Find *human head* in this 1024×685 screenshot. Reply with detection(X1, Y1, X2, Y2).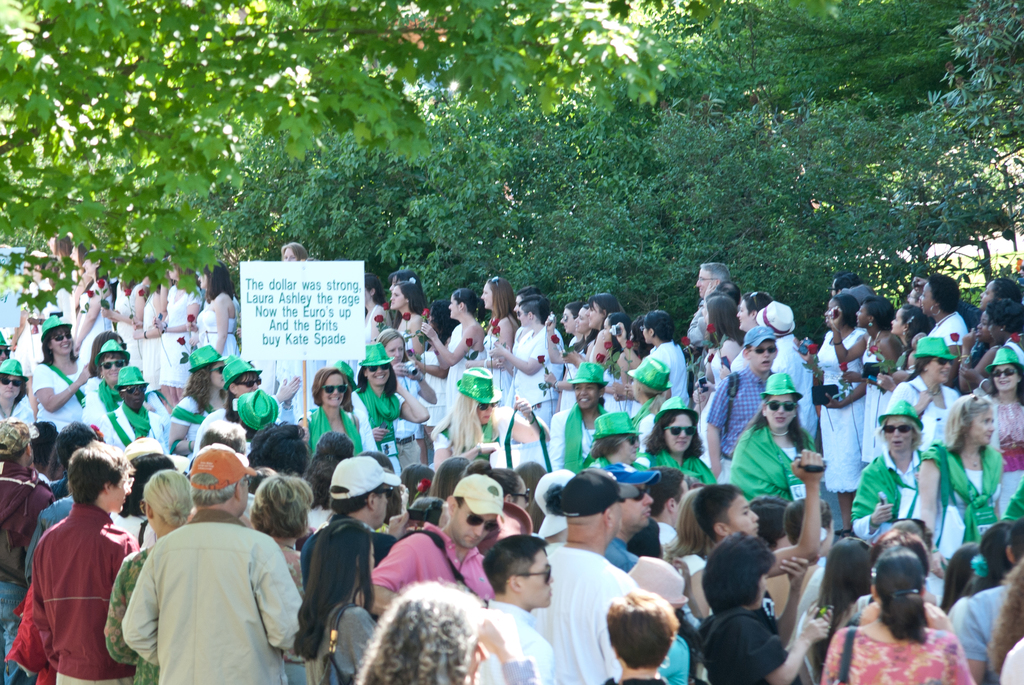
detection(489, 466, 529, 513).
